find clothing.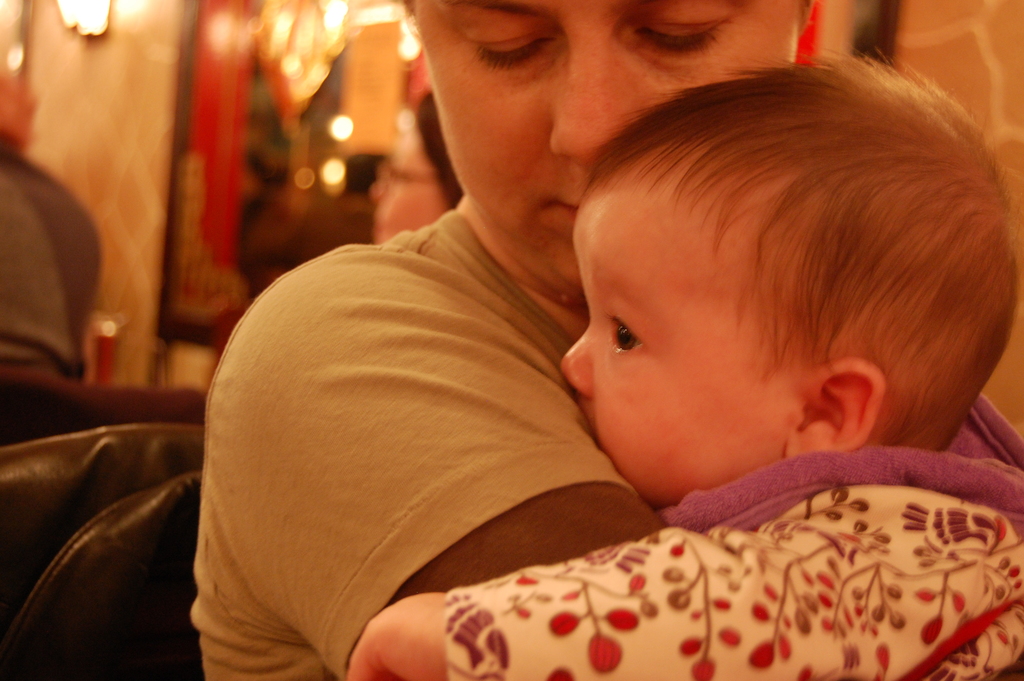
rect(442, 393, 1023, 680).
